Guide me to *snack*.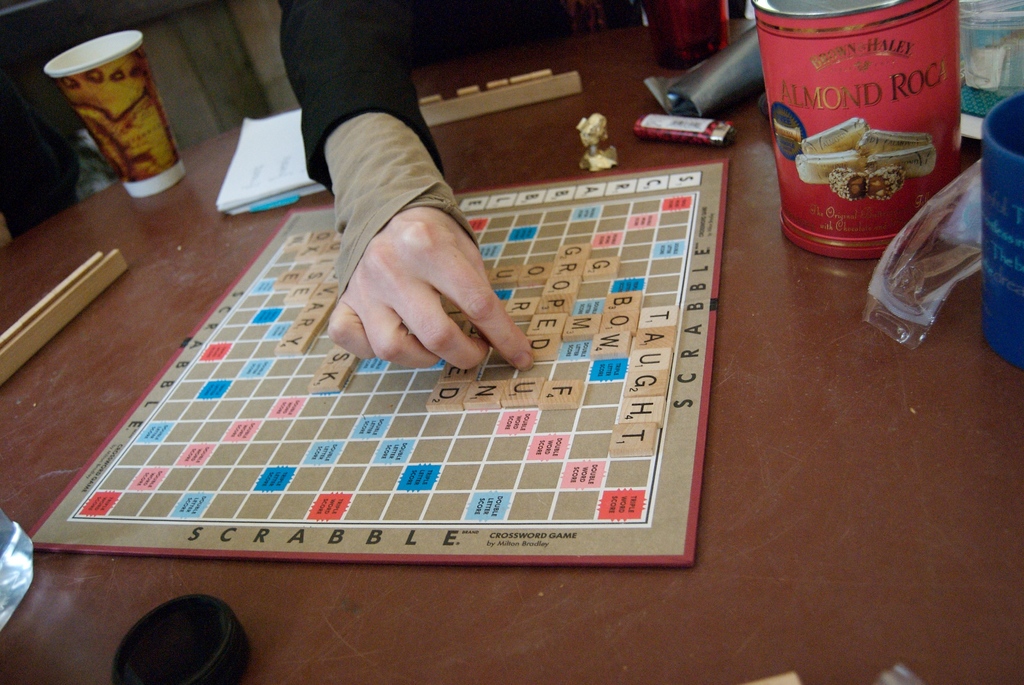
Guidance: [856, 129, 933, 154].
